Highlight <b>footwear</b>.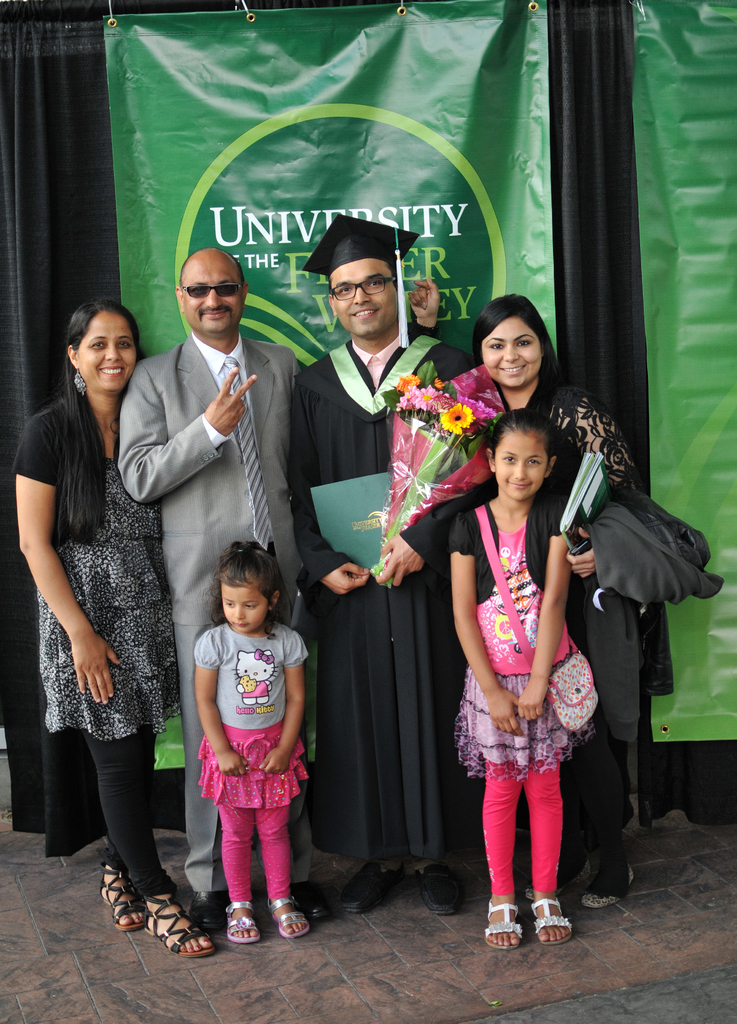
Highlighted region: x1=108 y1=868 x2=155 y2=931.
